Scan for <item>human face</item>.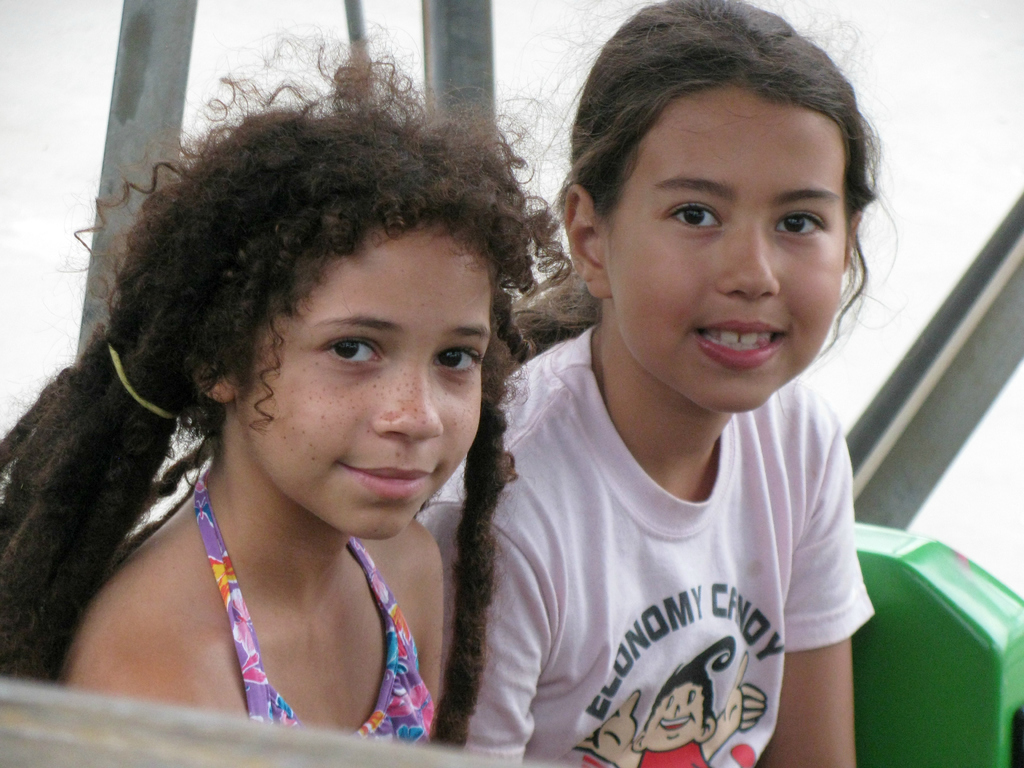
Scan result: l=246, t=220, r=493, b=540.
